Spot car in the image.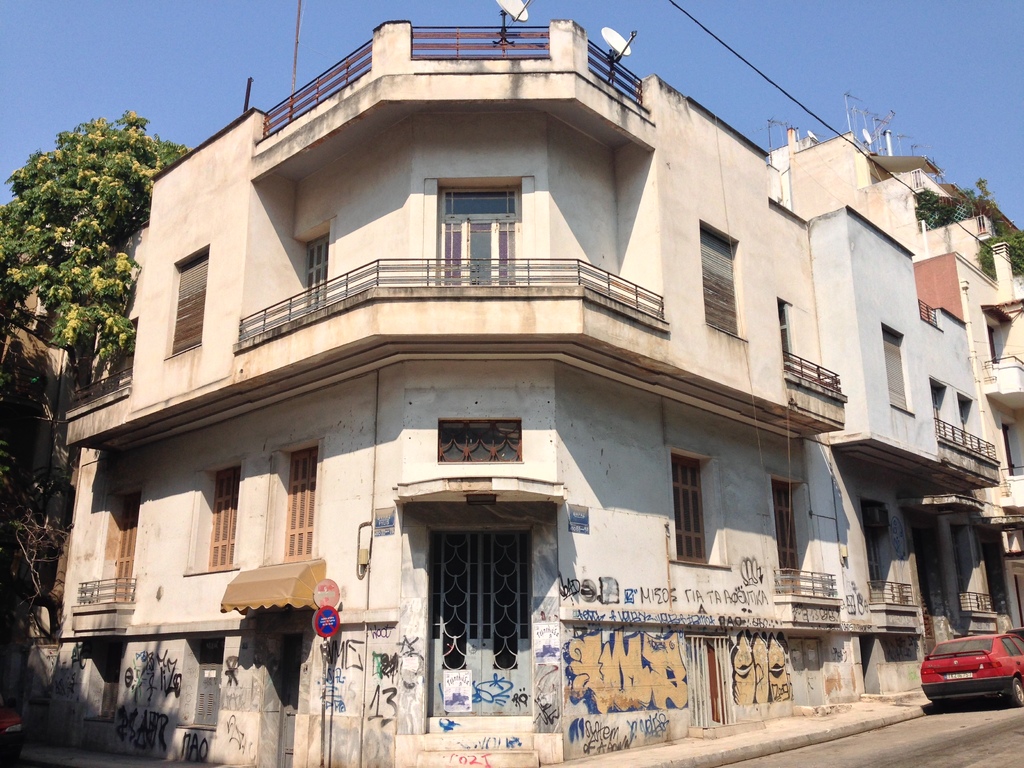
car found at left=922, top=633, right=1023, bottom=708.
